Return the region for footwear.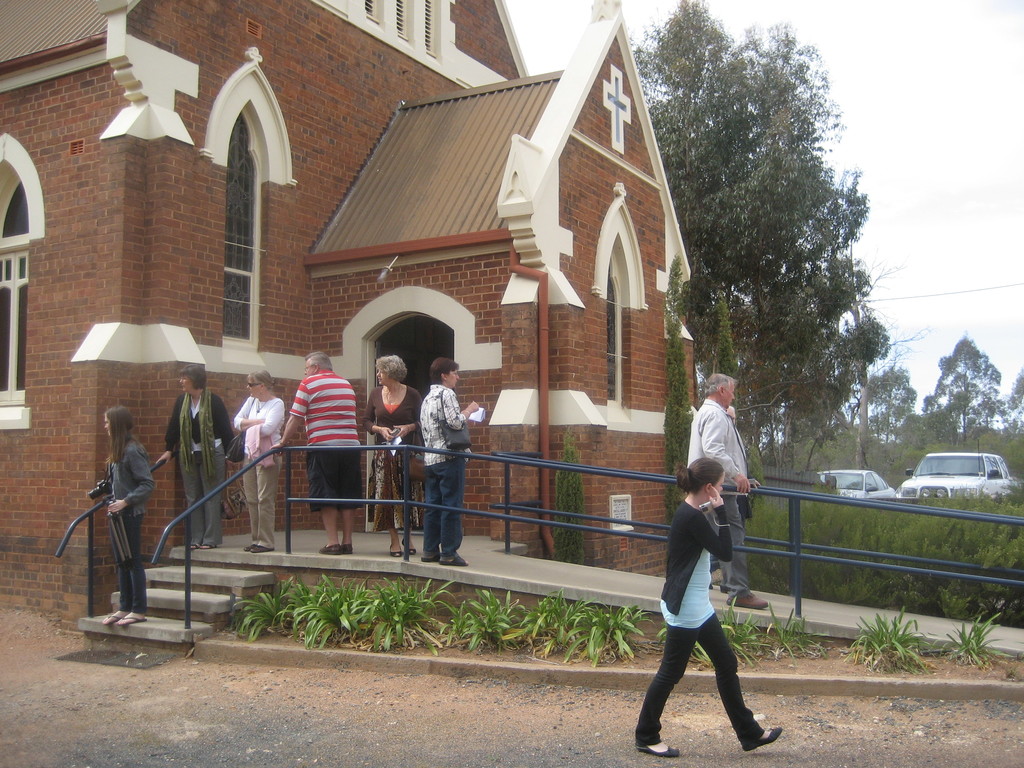
pyautogui.locateOnScreen(746, 726, 780, 749).
